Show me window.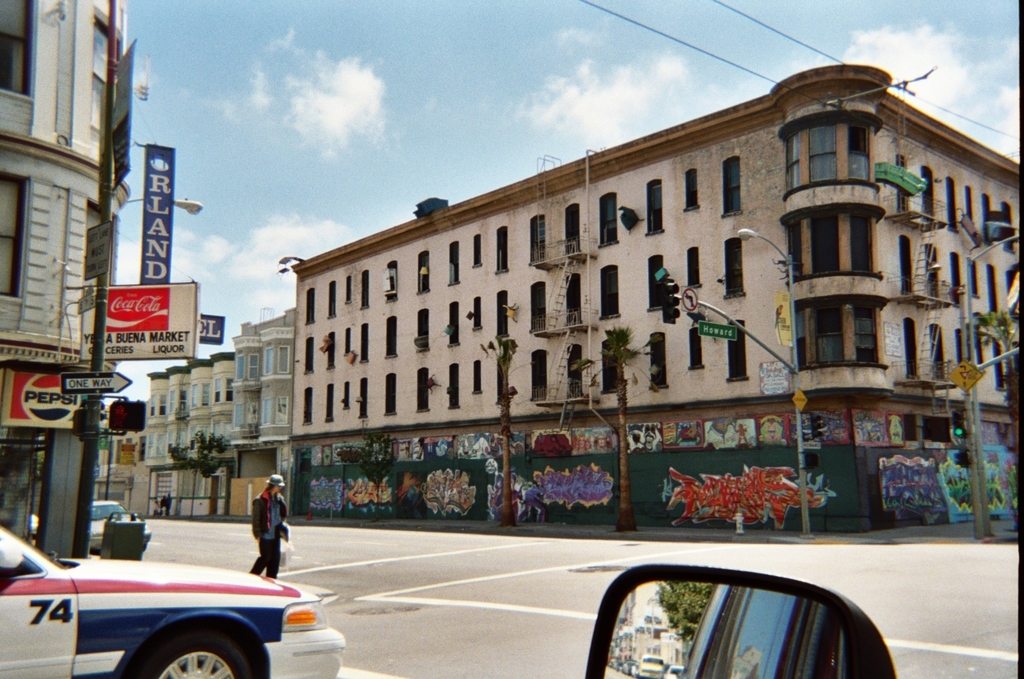
window is here: [x1=853, y1=211, x2=873, y2=275].
